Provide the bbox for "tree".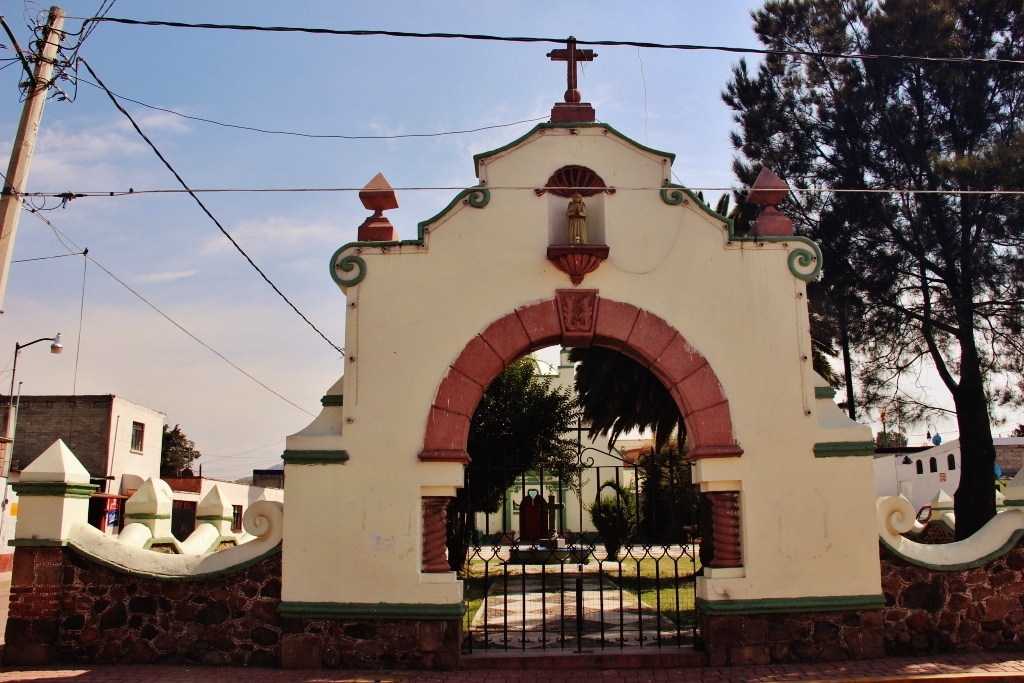
[161,421,203,481].
